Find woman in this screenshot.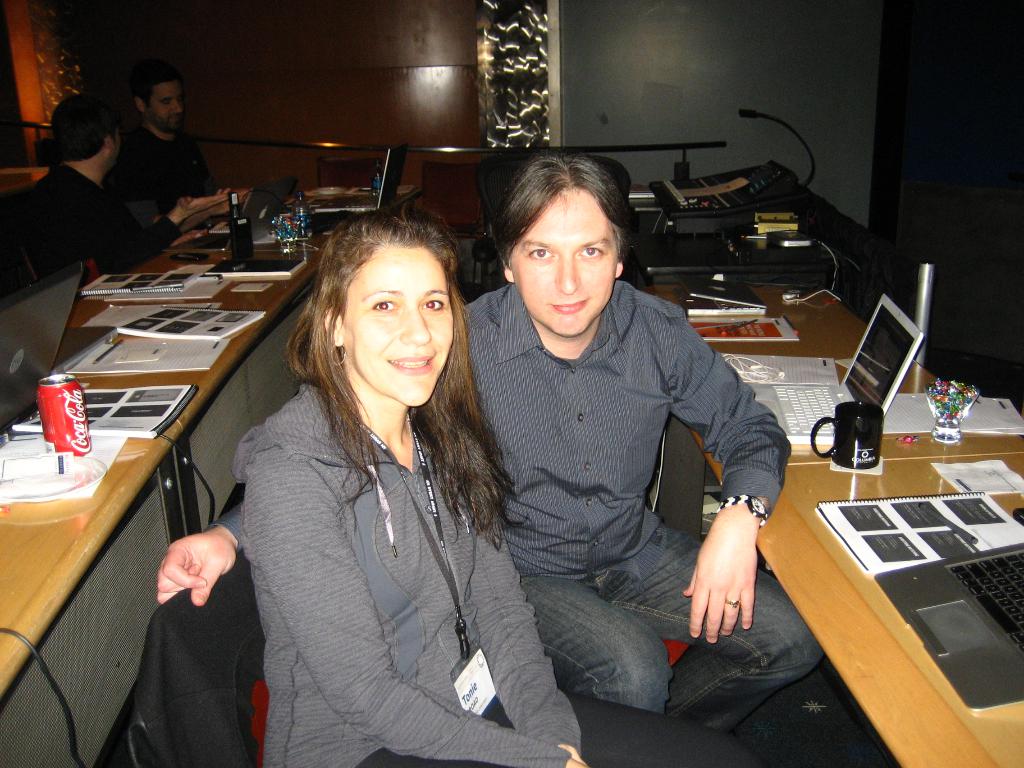
The bounding box for woman is [left=199, top=191, right=541, bottom=767].
